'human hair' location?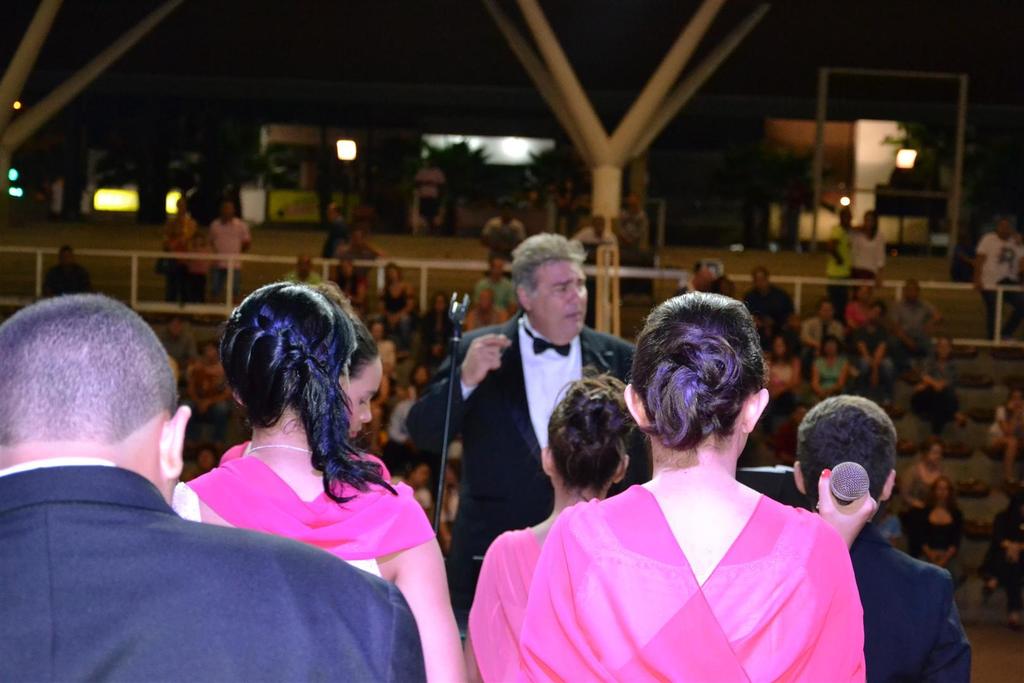
bbox(511, 230, 588, 294)
